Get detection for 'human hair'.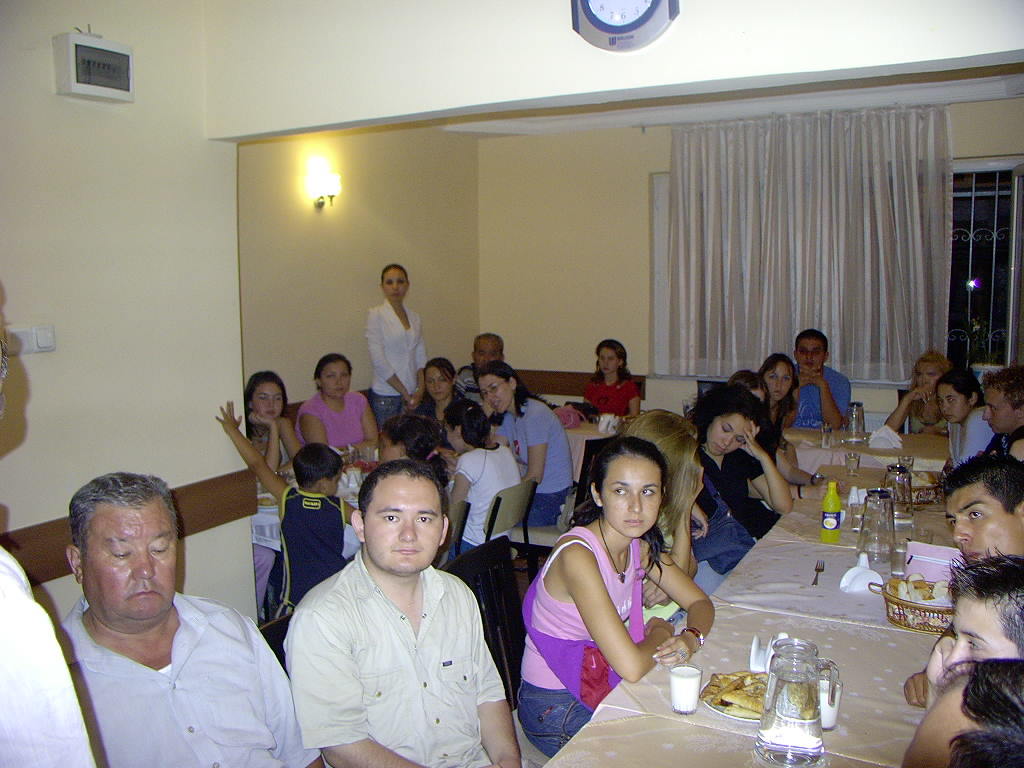
Detection: x1=683 y1=377 x2=766 y2=442.
